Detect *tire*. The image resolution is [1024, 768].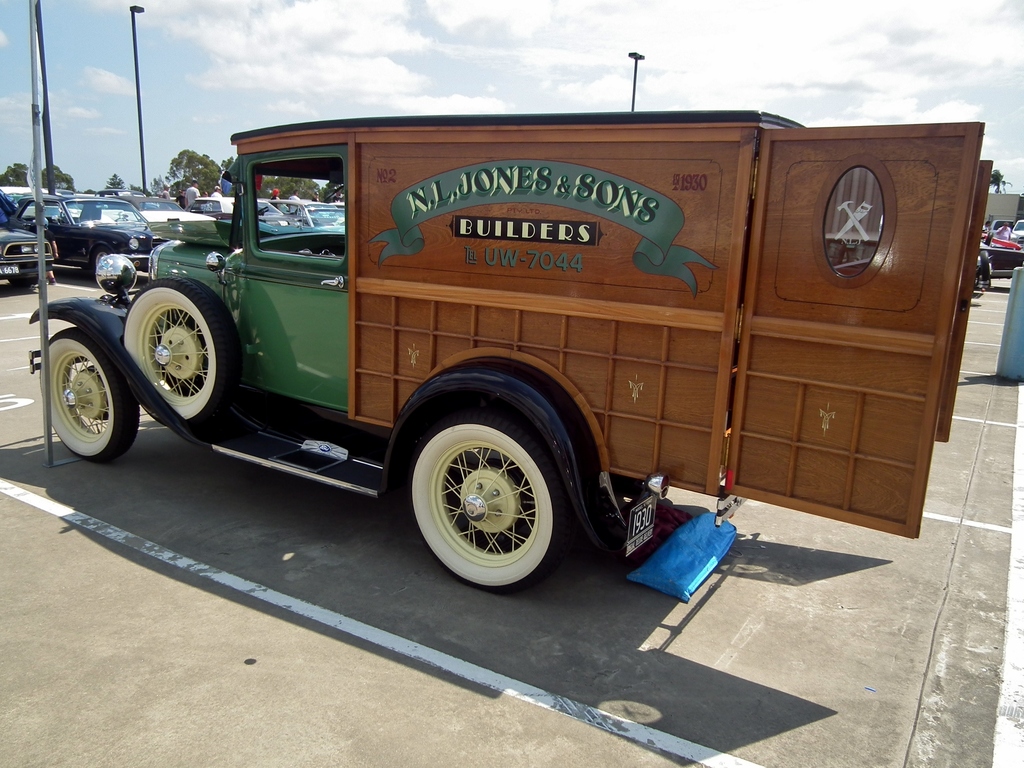
[9,278,38,289].
